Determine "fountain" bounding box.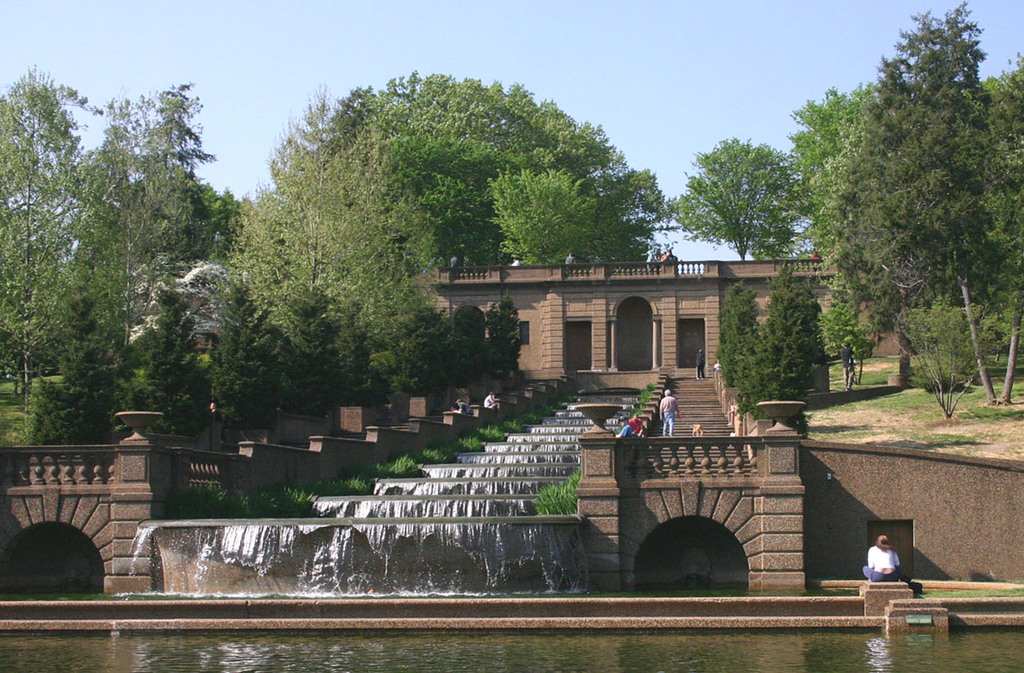
Determined: pyautogui.locateOnScreen(21, 196, 965, 624).
